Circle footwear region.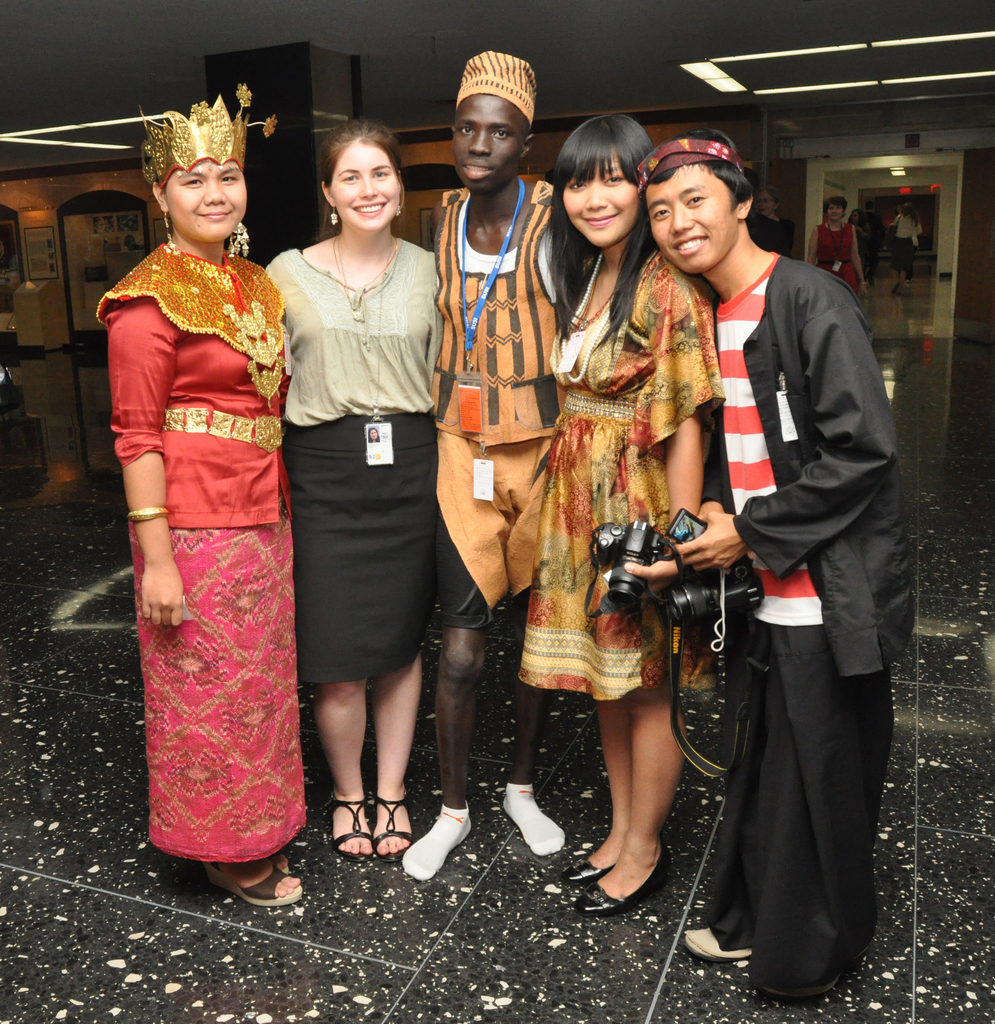
Region: 570:851:667:917.
